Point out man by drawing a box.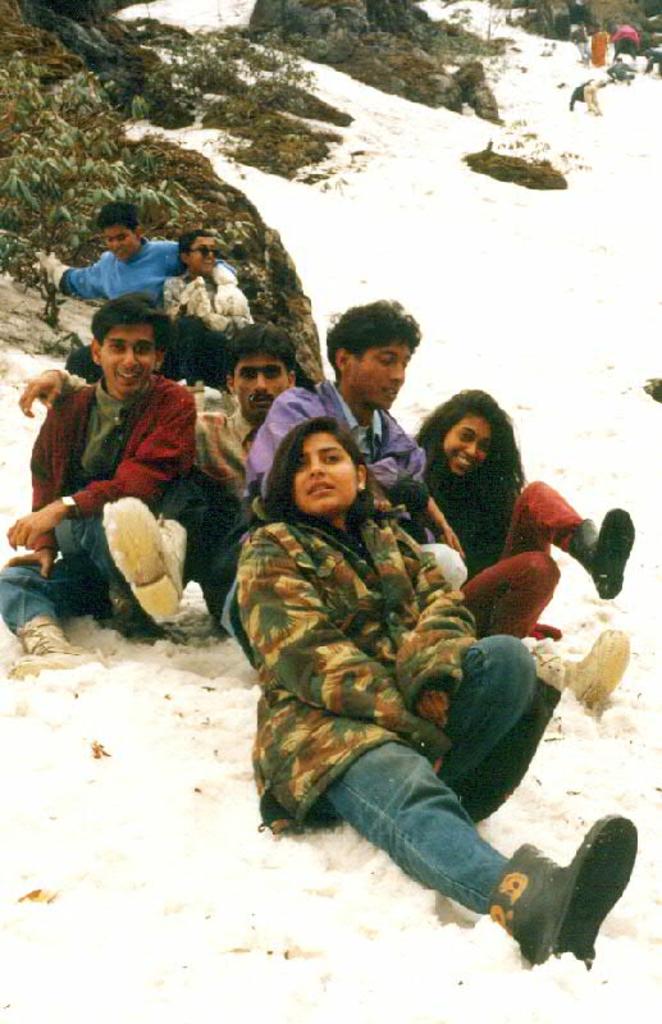
bbox=(18, 323, 298, 607).
